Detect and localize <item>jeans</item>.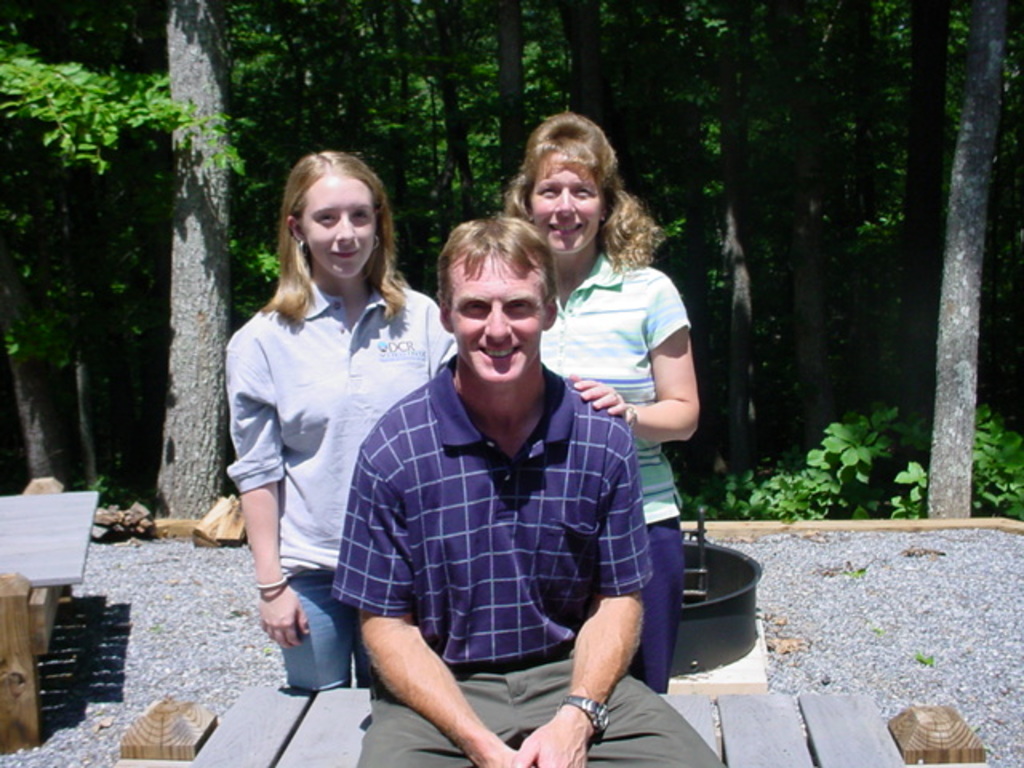
Localized at detection(272, 573, 398, 701).
